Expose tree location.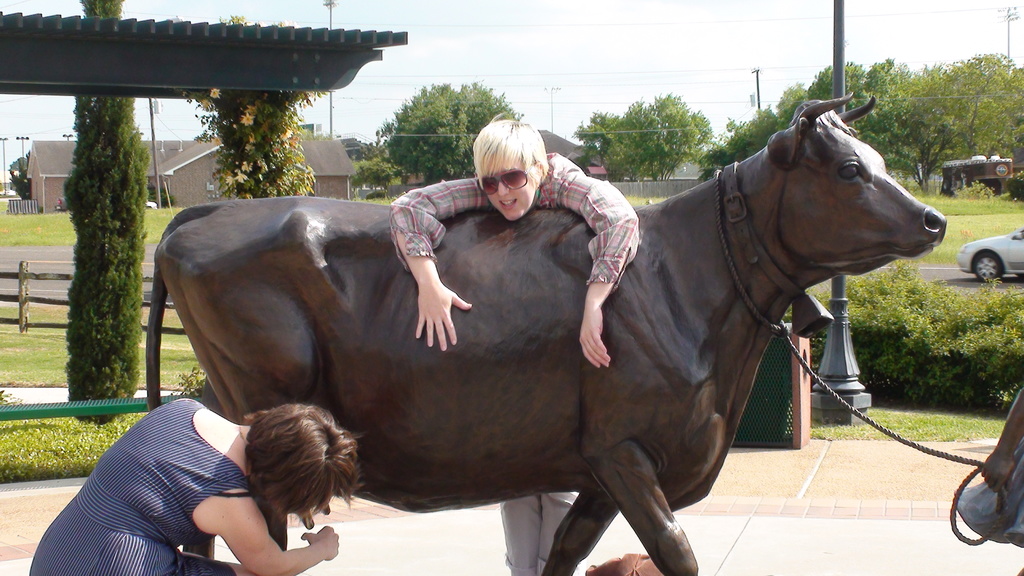
Exposed at bbox(846, 51, 1023, 200).
